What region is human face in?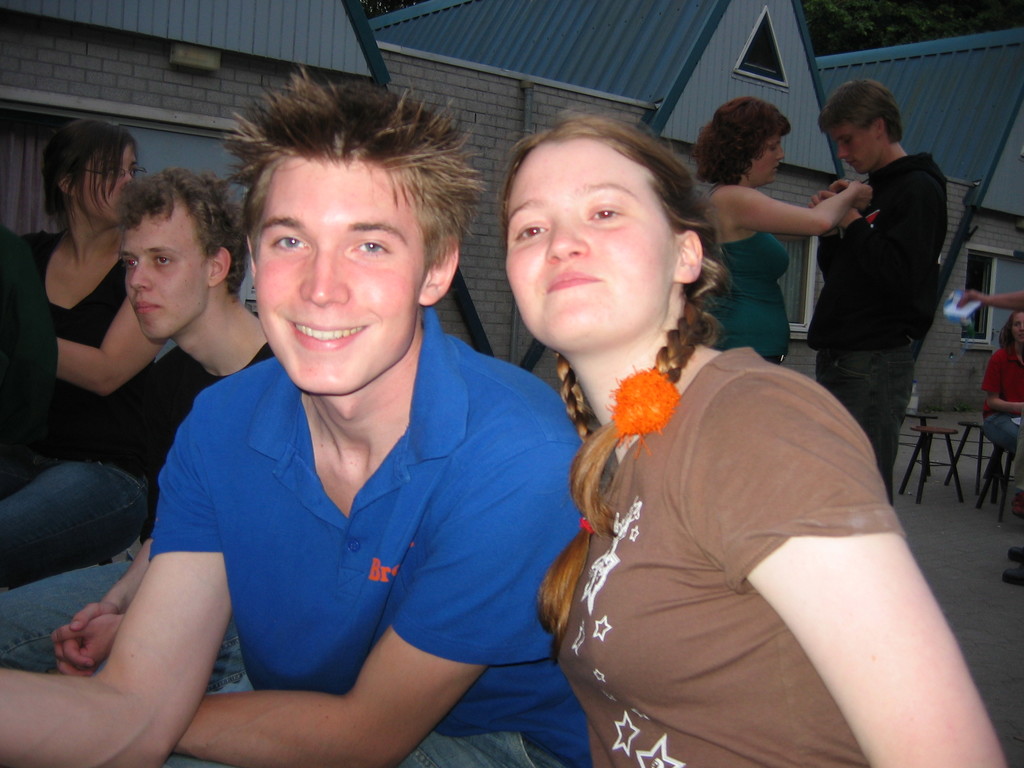
box(80, 144, 133, 222).
